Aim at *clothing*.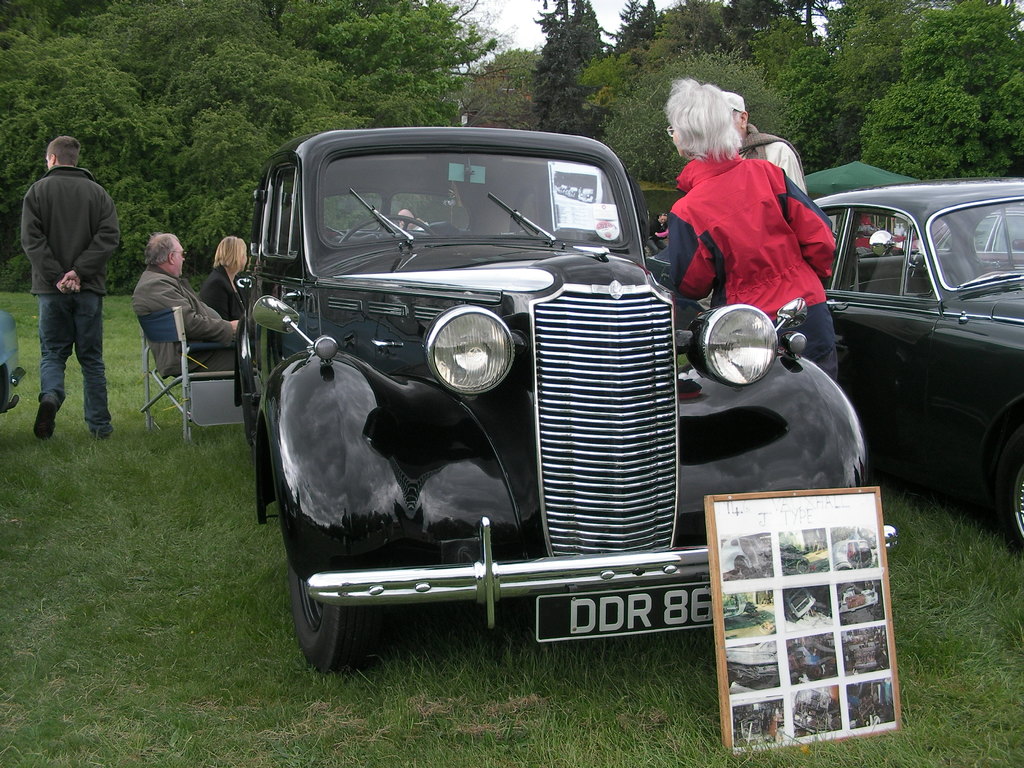
Aimed at x1=738 y1=144 x2=808 y2=196.
